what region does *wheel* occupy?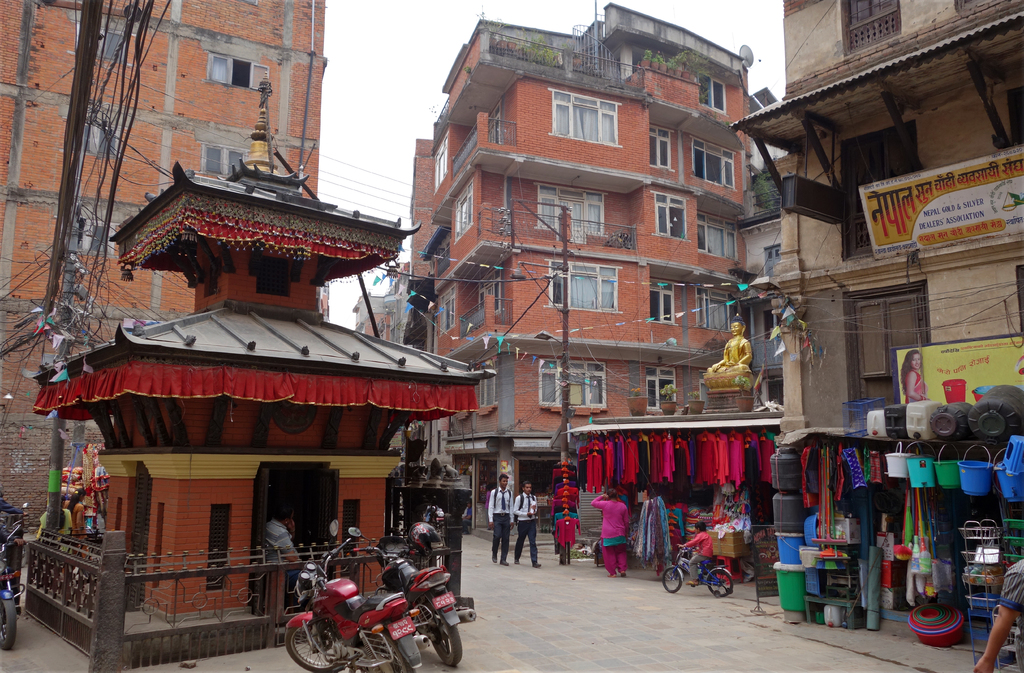
x1=373 y1=633 x2=416 y2=672.
